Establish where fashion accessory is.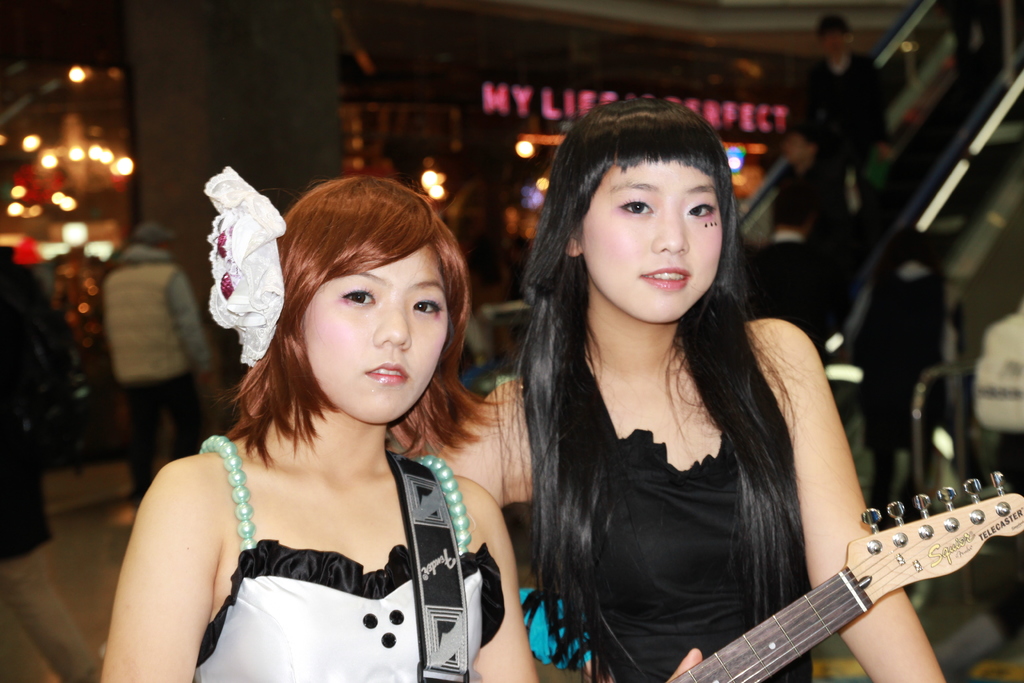
Established at bbox=(205, 163, 289, 373).
